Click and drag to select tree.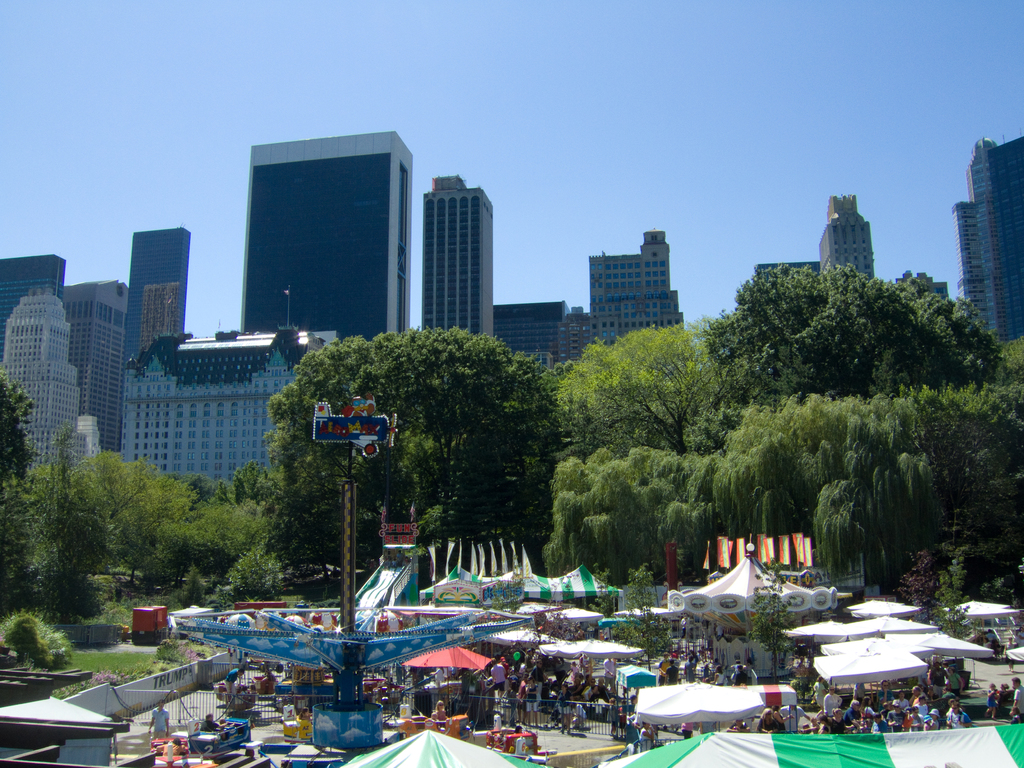
Selection: BBox(799, 336, 1023, 616).
